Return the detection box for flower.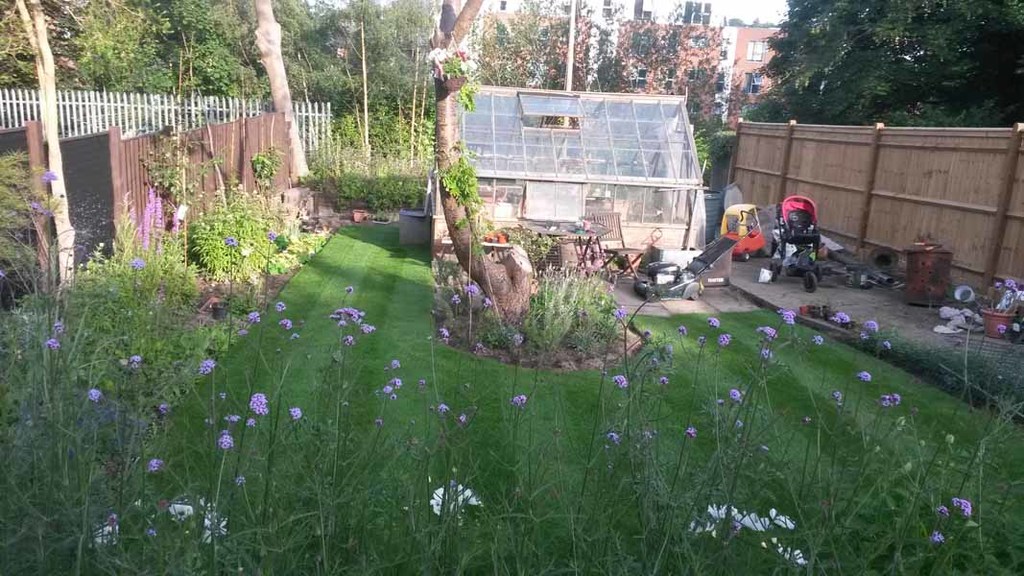
left=774, top=308, right=794, bottom=324.
